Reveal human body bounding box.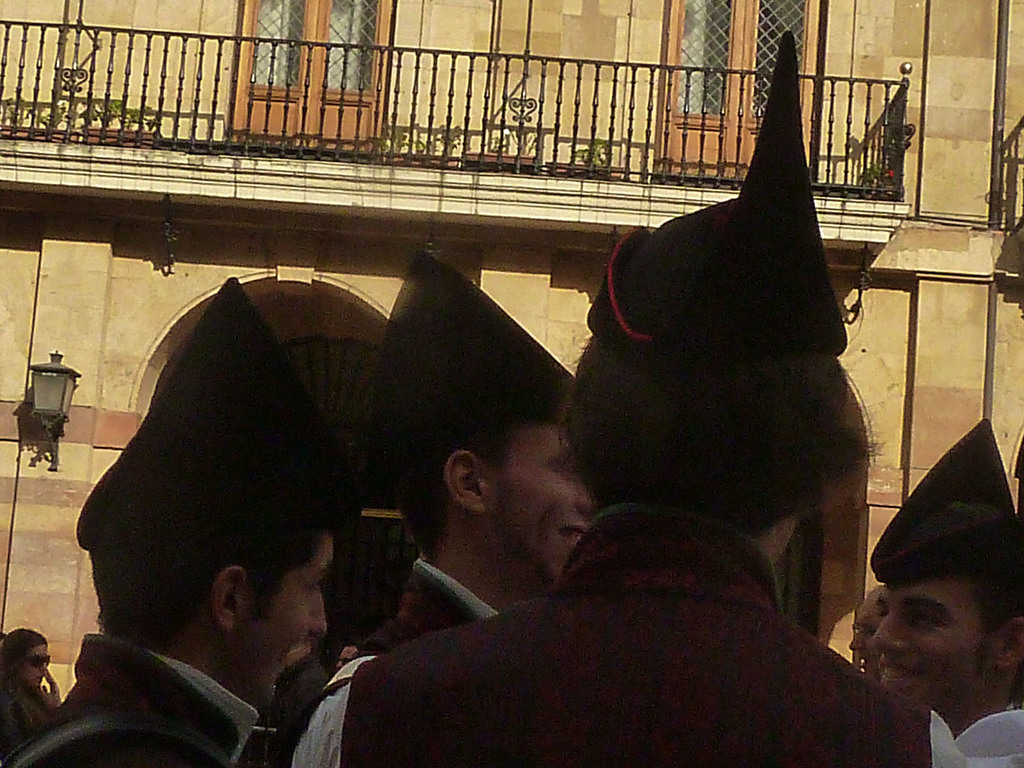
Revealed: box=[329, 234, 600, 662].
